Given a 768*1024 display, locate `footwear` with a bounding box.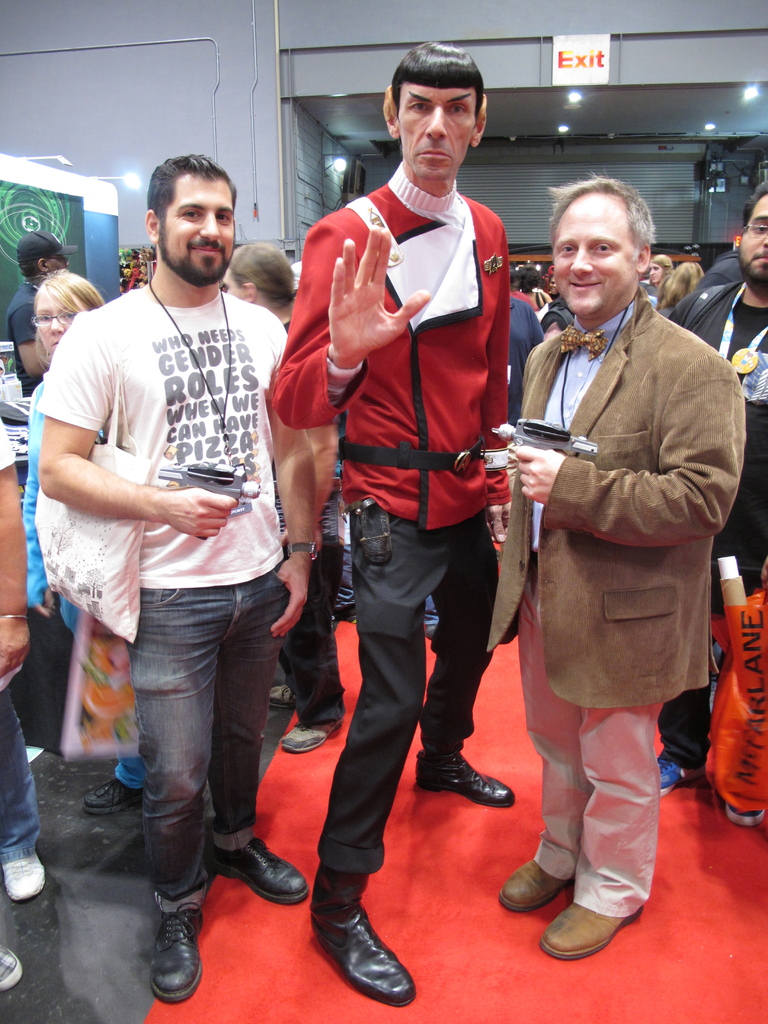
Located: box=[534, 897, 643, 960].
